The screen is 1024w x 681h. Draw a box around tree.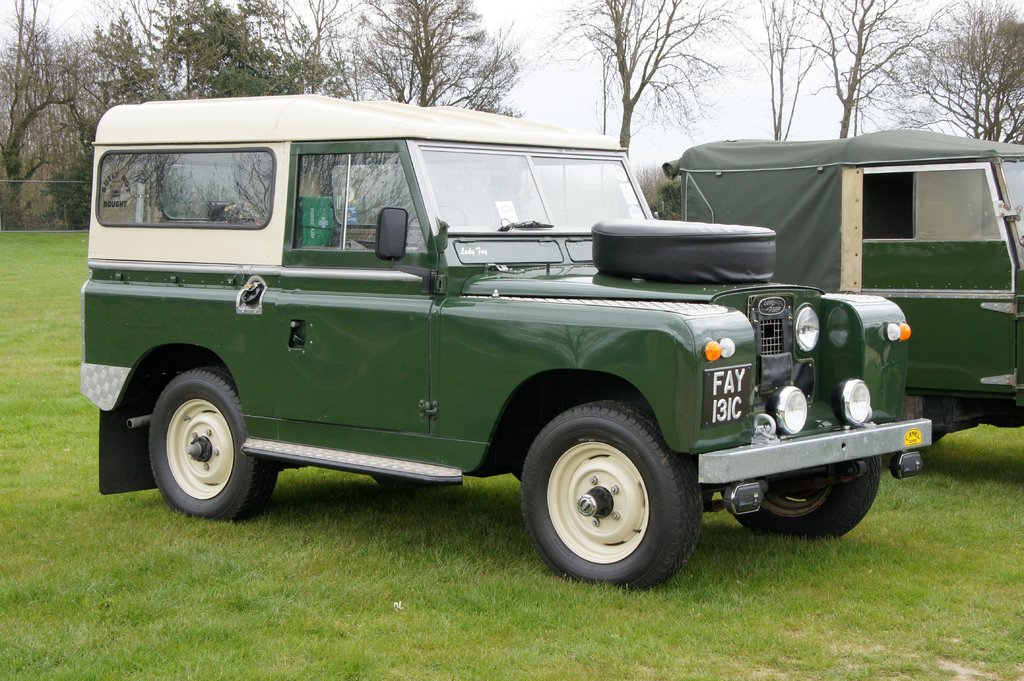
[x1=342, y1=0, x2=518, y2=116].
